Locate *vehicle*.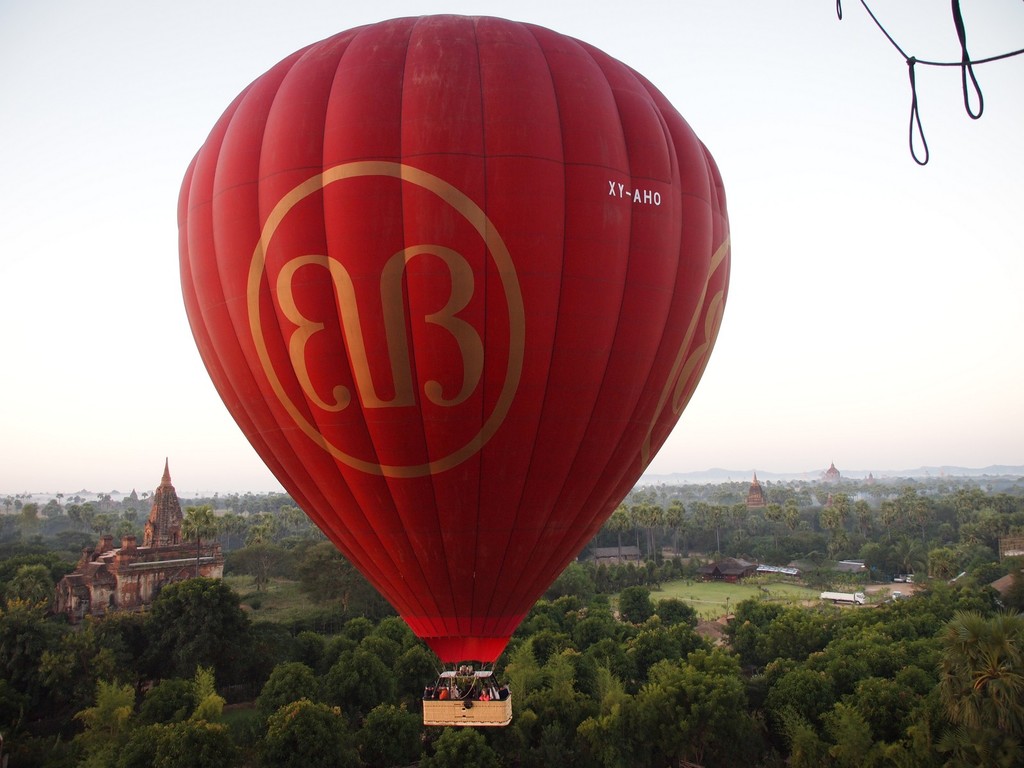
Bounding box: left=908, top=573, right=916, bottom=580.
